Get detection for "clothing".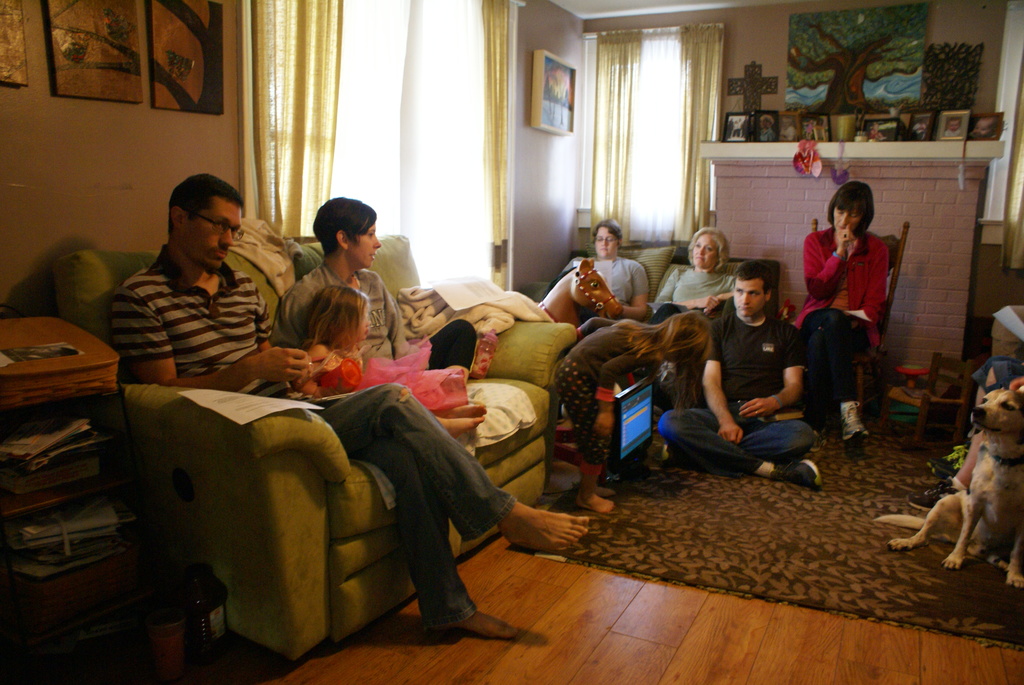
Detection: {"left": 804, "top": 198, "right": 904, "bottom": 434}.
